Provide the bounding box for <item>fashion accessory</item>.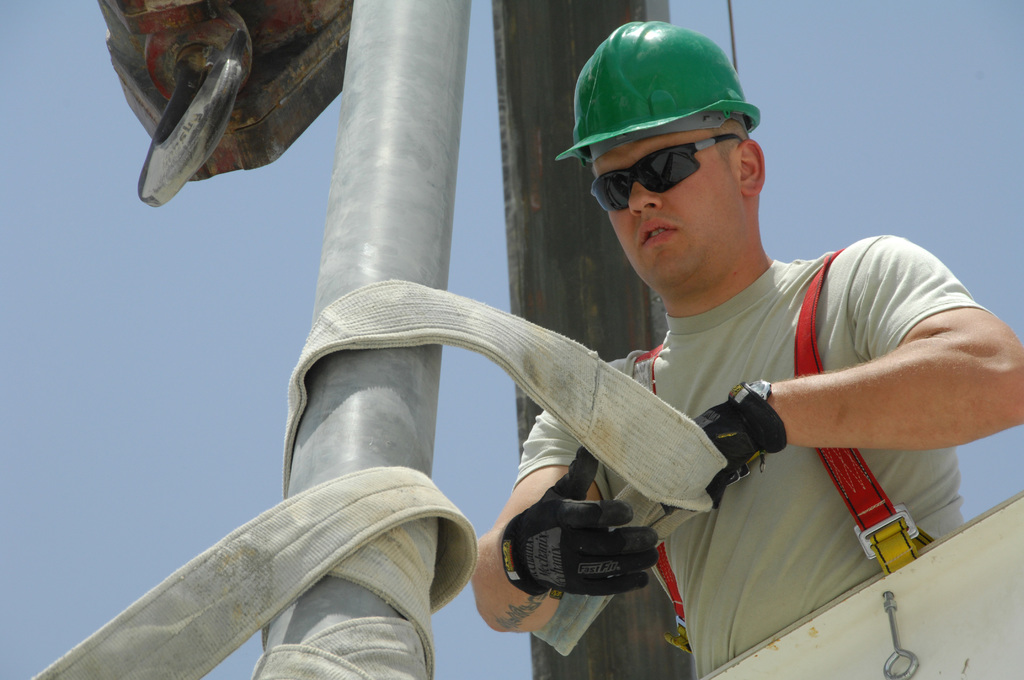
<box>740,376,774,403</box>.
